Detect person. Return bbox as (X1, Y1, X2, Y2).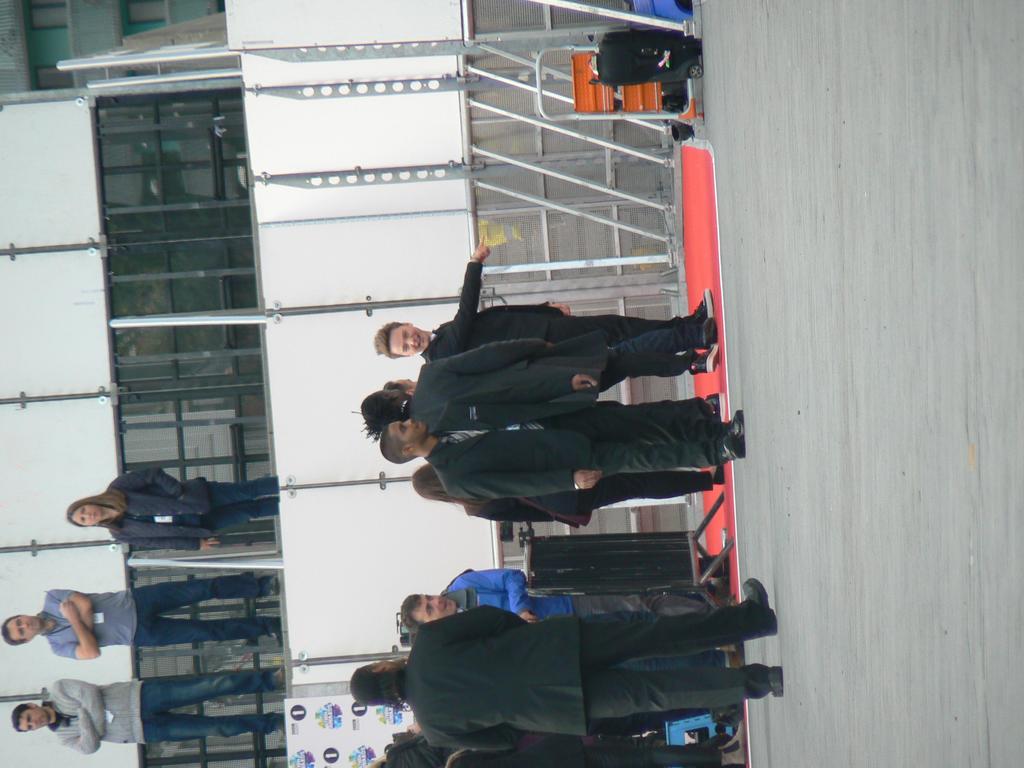
(375, 412, 749, 496).
